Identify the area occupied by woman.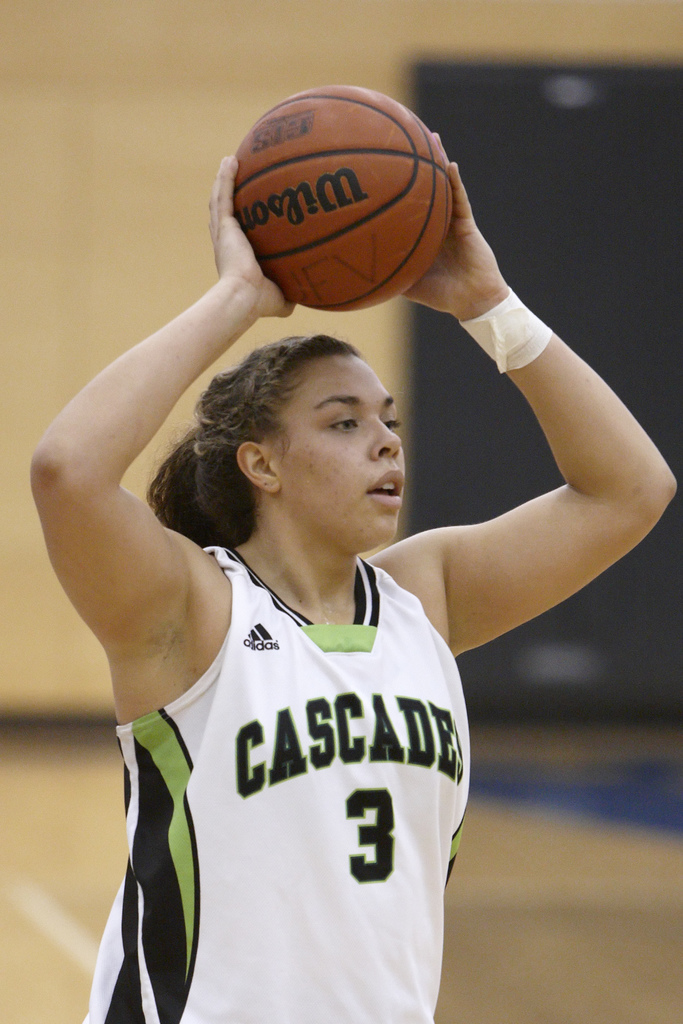
Area: 13,126,682,1023.
